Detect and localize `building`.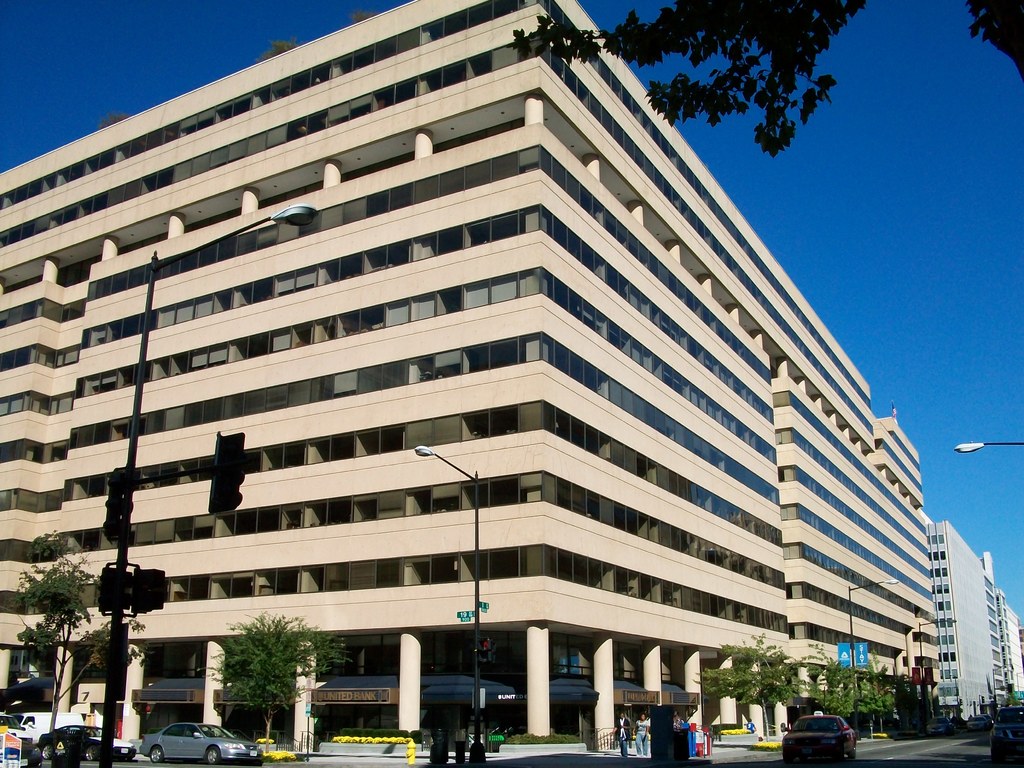
Localized at (925,520,997,719).
